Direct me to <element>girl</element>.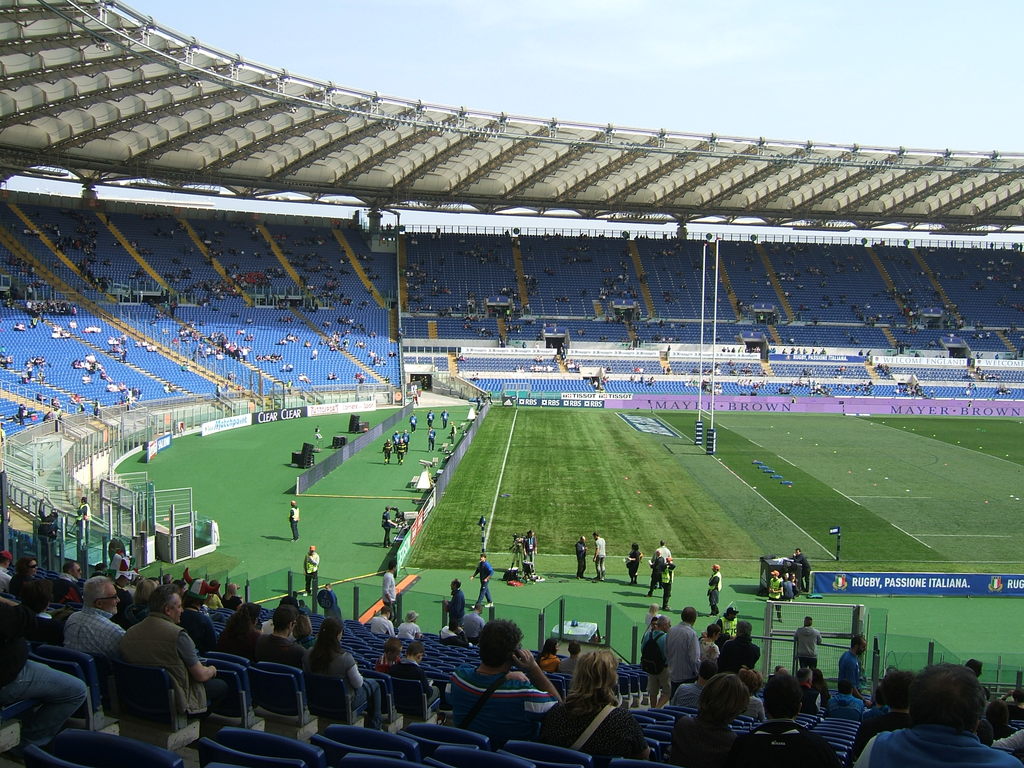
Direction: 529, 650, 655, 767.
